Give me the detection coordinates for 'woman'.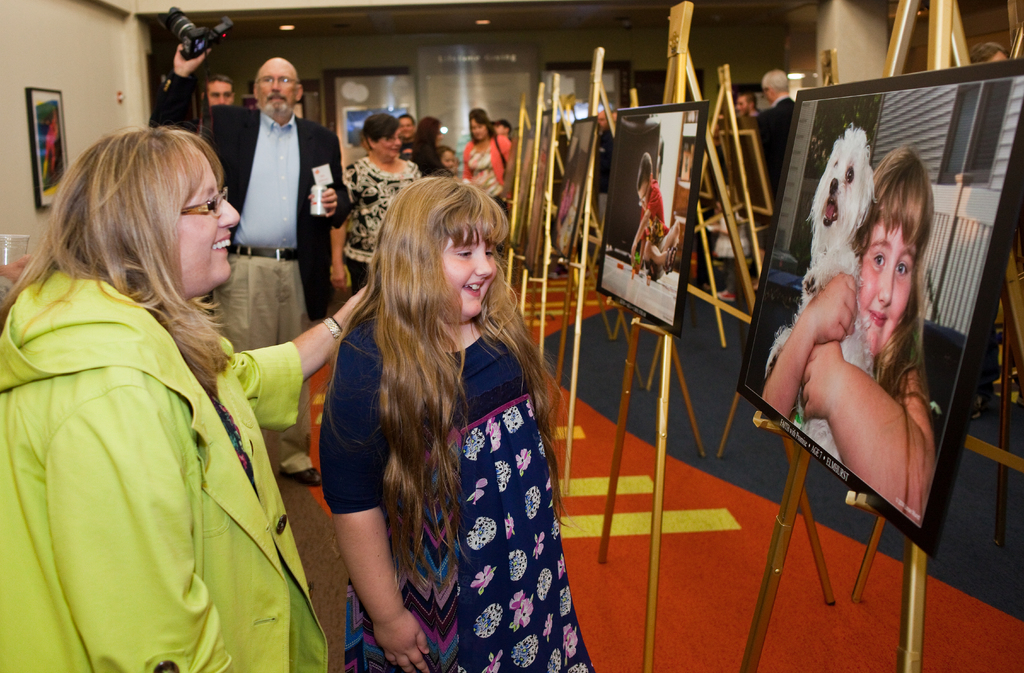
[x1=331, y1=115, x2=419, y2=301].
